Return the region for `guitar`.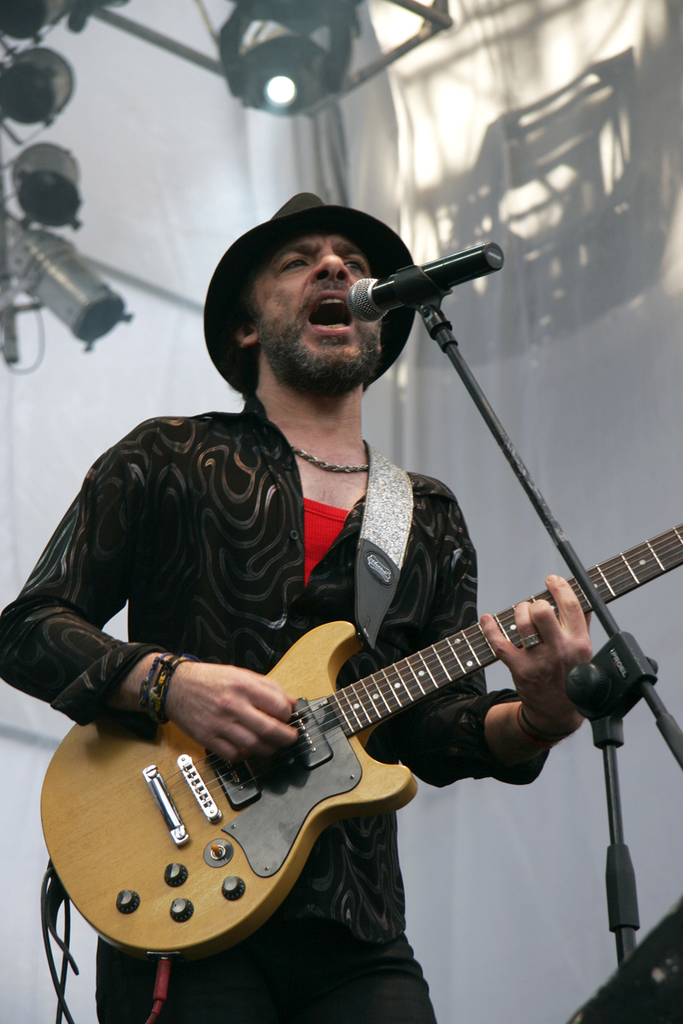
crop(36, 529, 682, 957).
